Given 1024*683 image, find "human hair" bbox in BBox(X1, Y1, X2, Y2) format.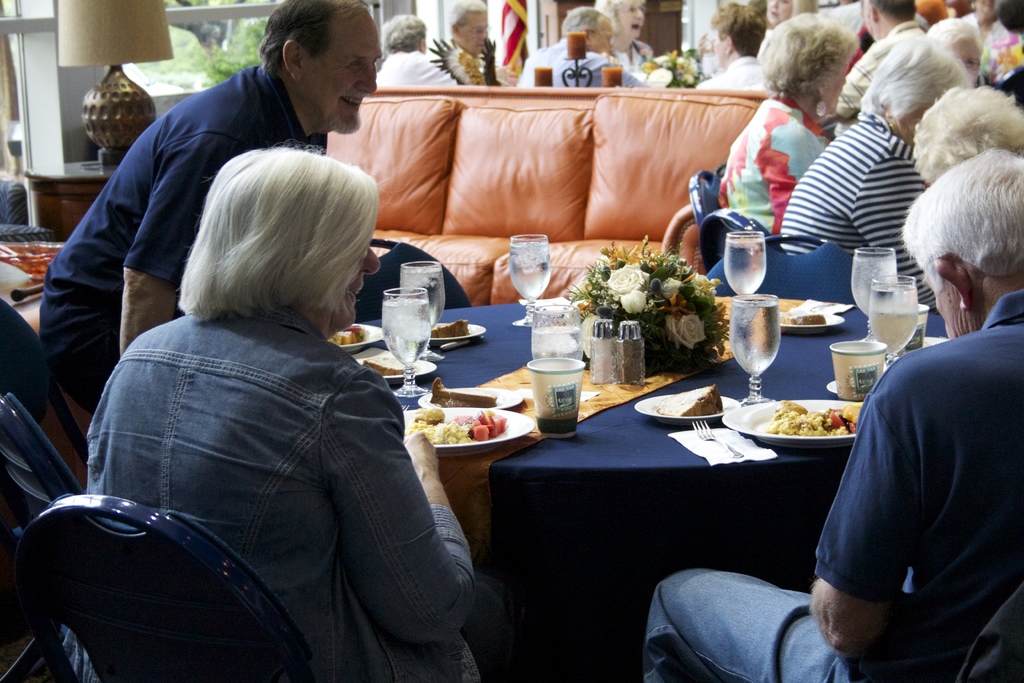
BBox(997, 0, 1023, 29).
